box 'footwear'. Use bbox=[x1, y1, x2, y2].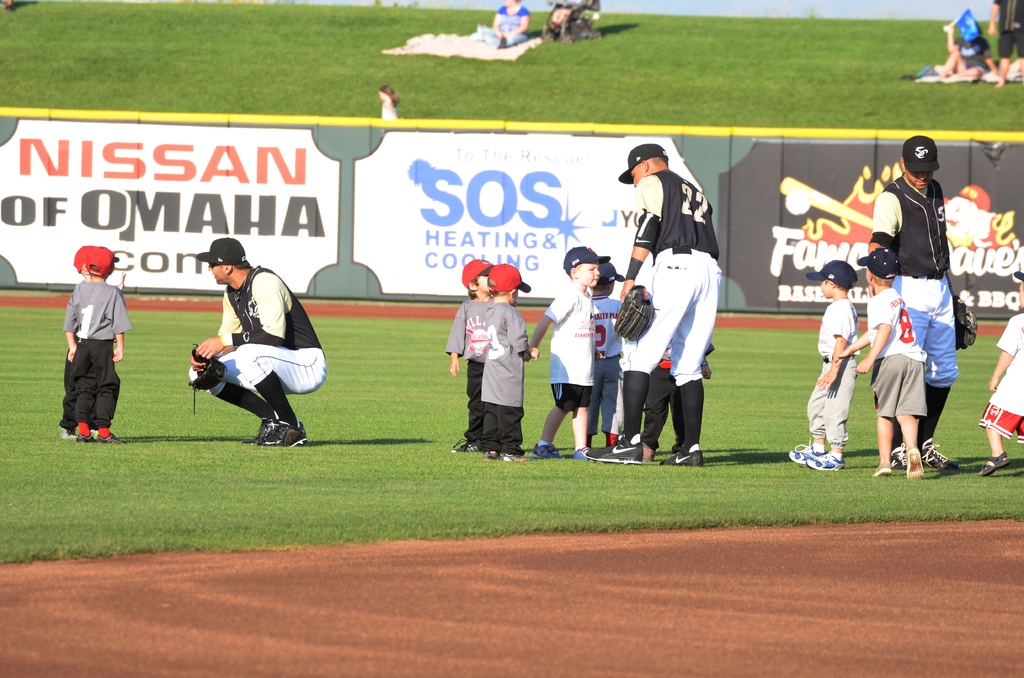
bbox=[586, 432, 639, 462].
